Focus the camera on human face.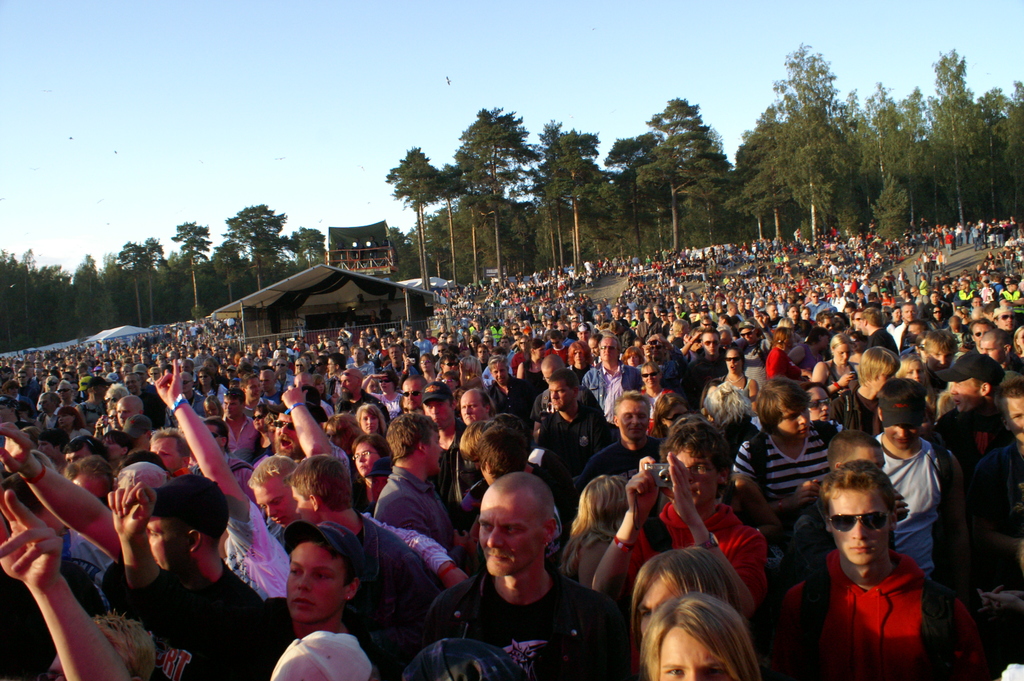
Focus region: rect(947, 380, 981, 411).
